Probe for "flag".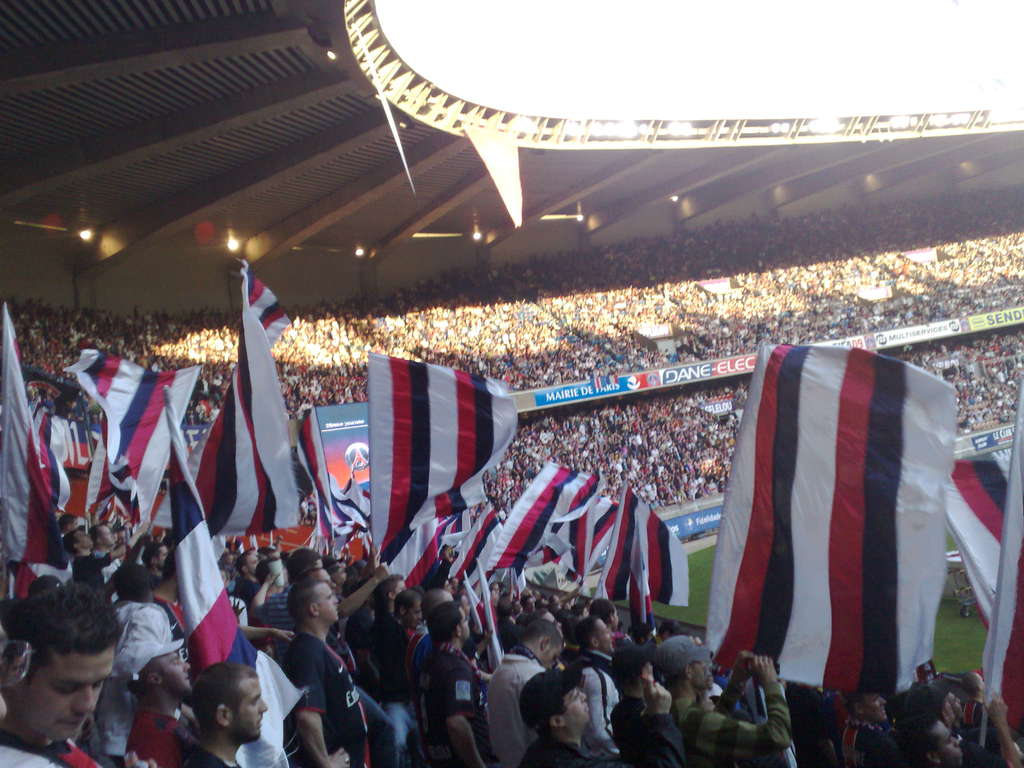
Probe result: 191/252/323/535.
